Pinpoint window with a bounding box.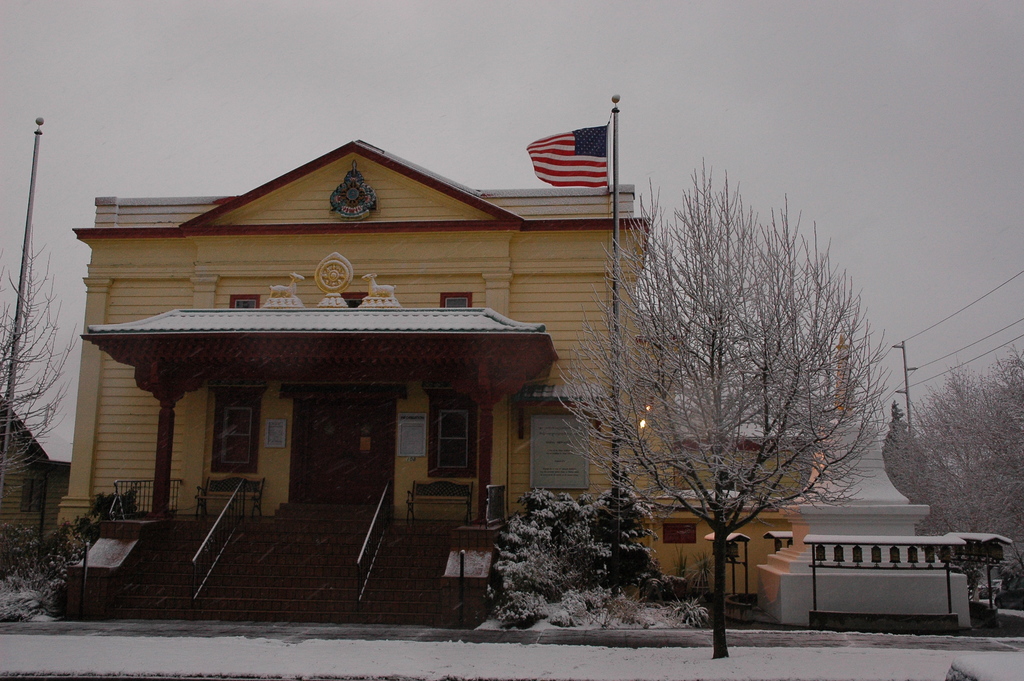
left=412, top=411, right=470, bottom=497.
